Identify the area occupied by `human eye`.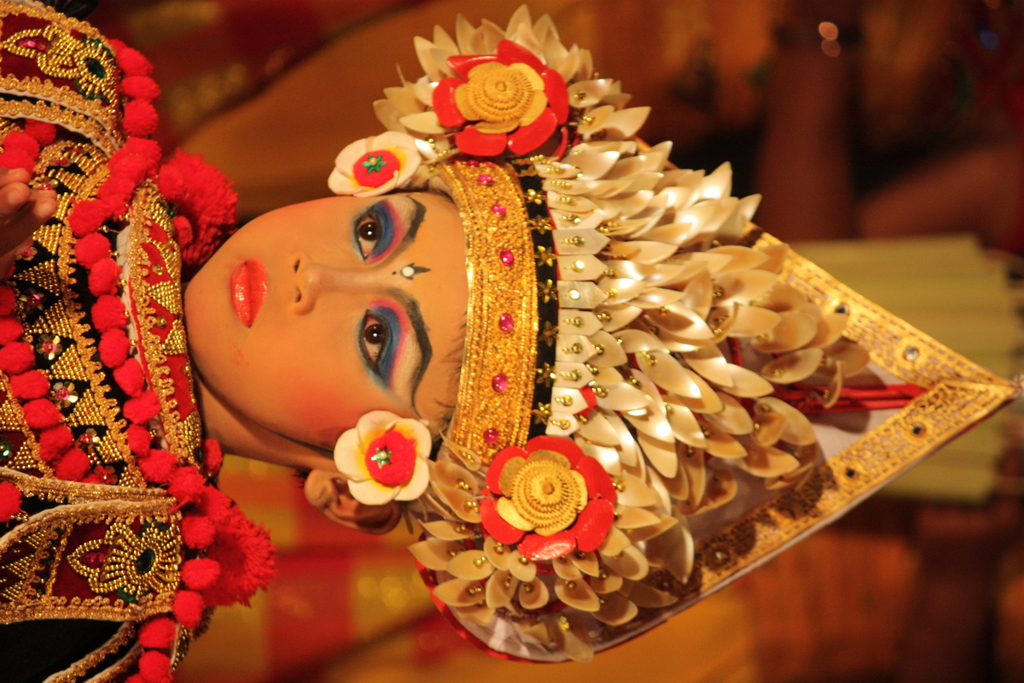
Area: bbox=[349, 198, 394, 267].
